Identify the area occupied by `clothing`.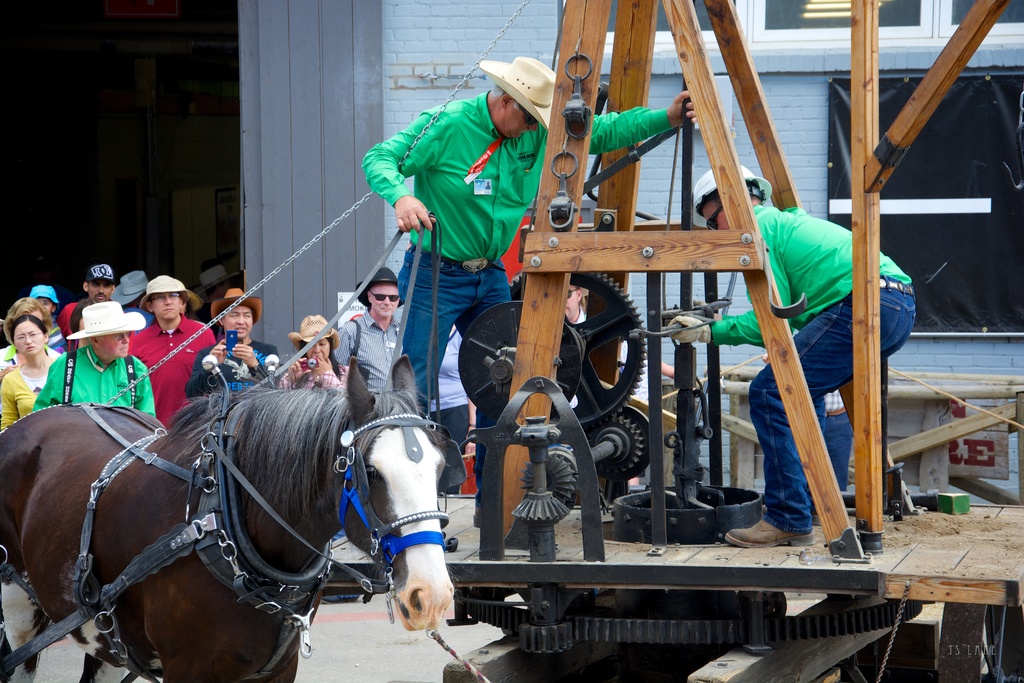
Area: (710,201,919,534).
